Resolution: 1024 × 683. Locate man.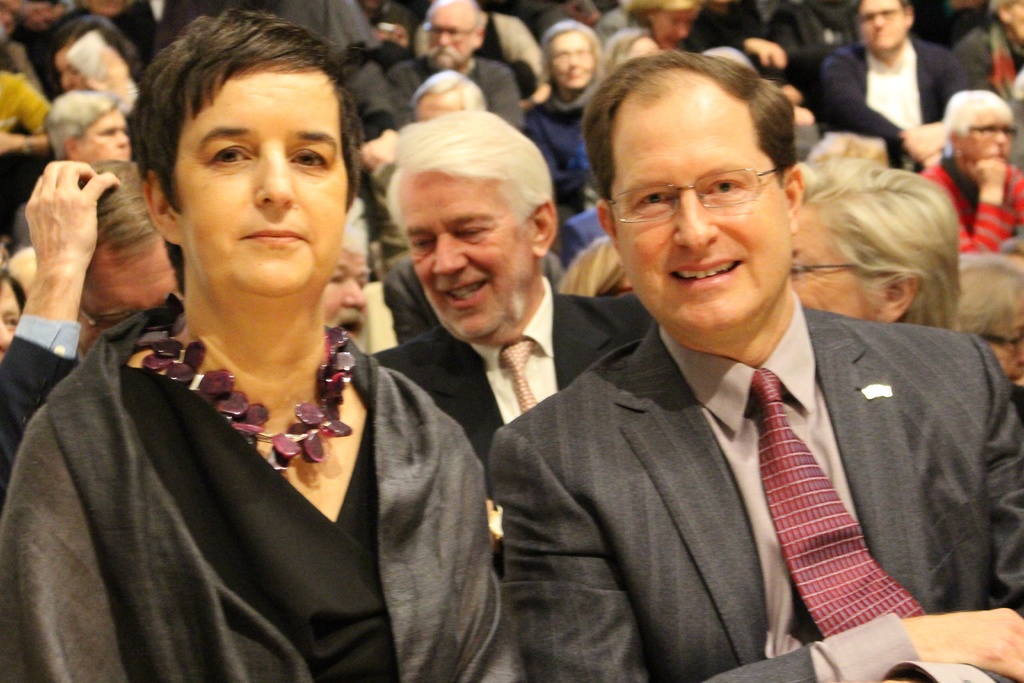
l=812, t=5, r=1018, b=185.
